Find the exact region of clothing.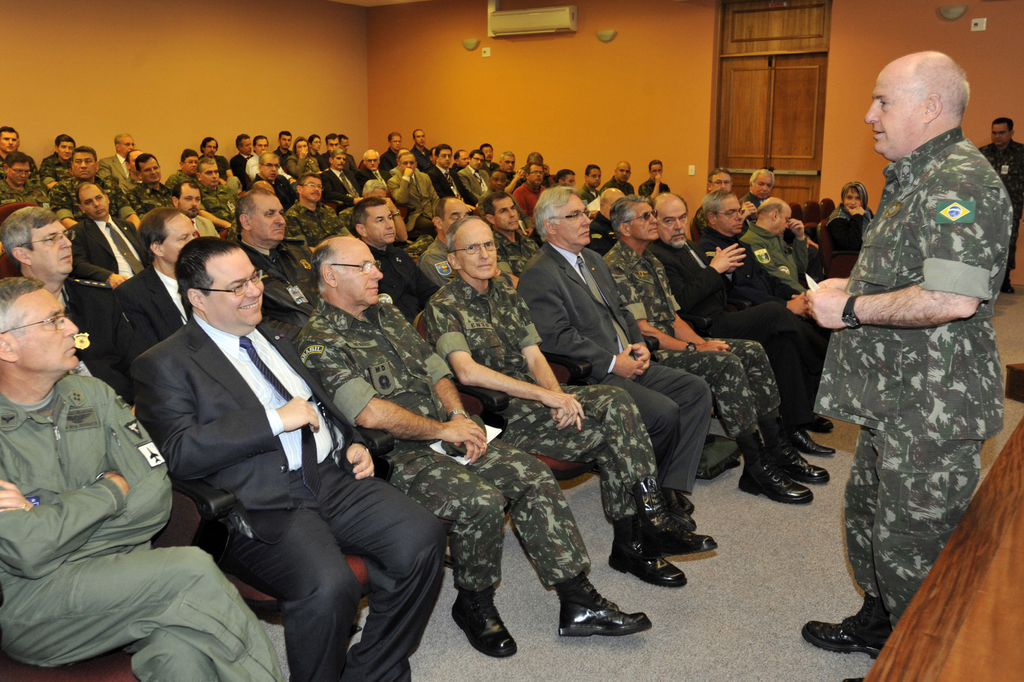
Exact region: x1=37 y1=278 x2=127 y2=396.
